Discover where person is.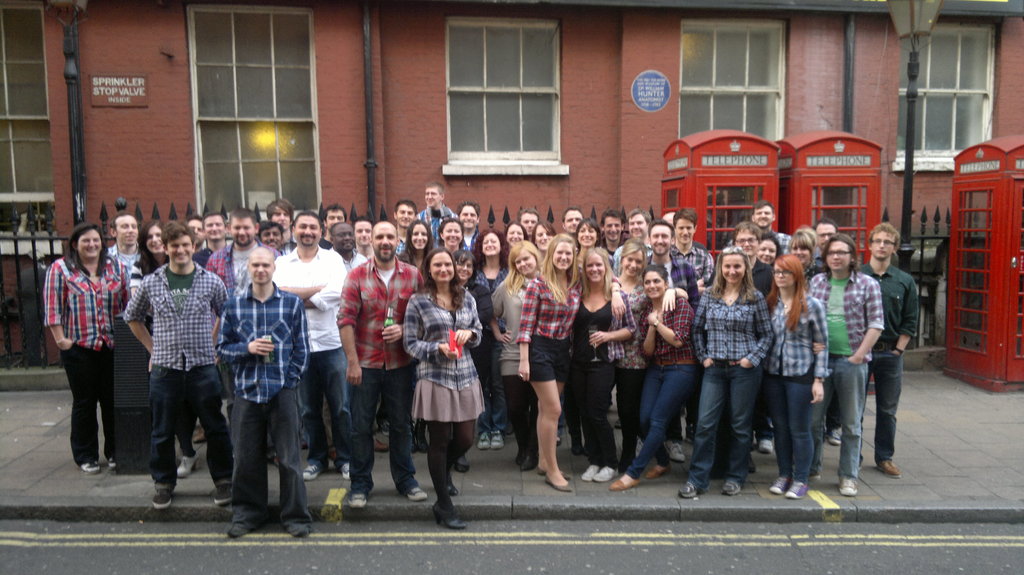
Discovered at <bbox>565, 209, 612, 248</bbox>.
